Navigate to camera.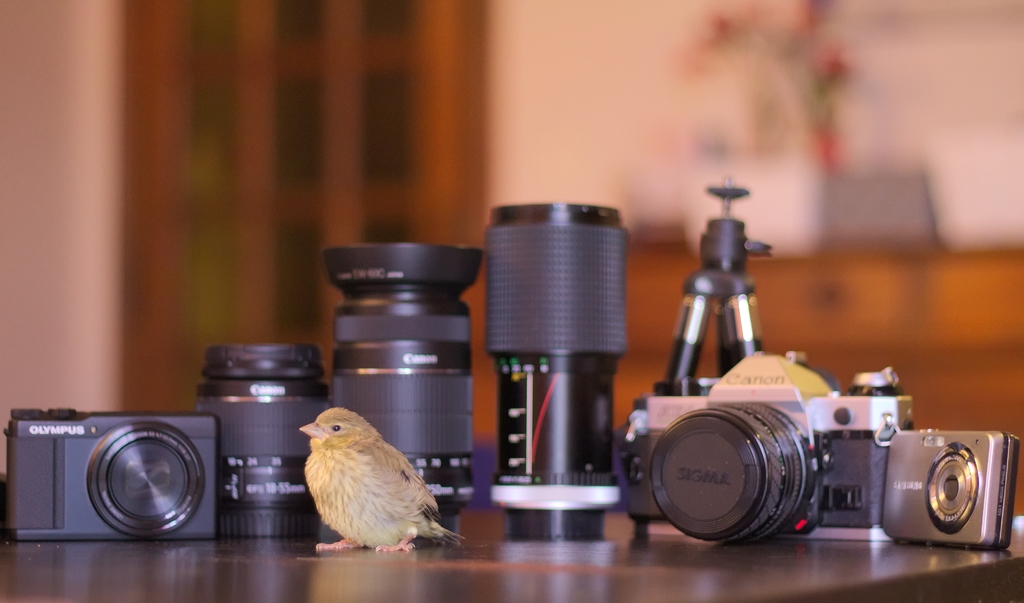
Navigation target: [left=477, top=195, right=628, bottom=540].
